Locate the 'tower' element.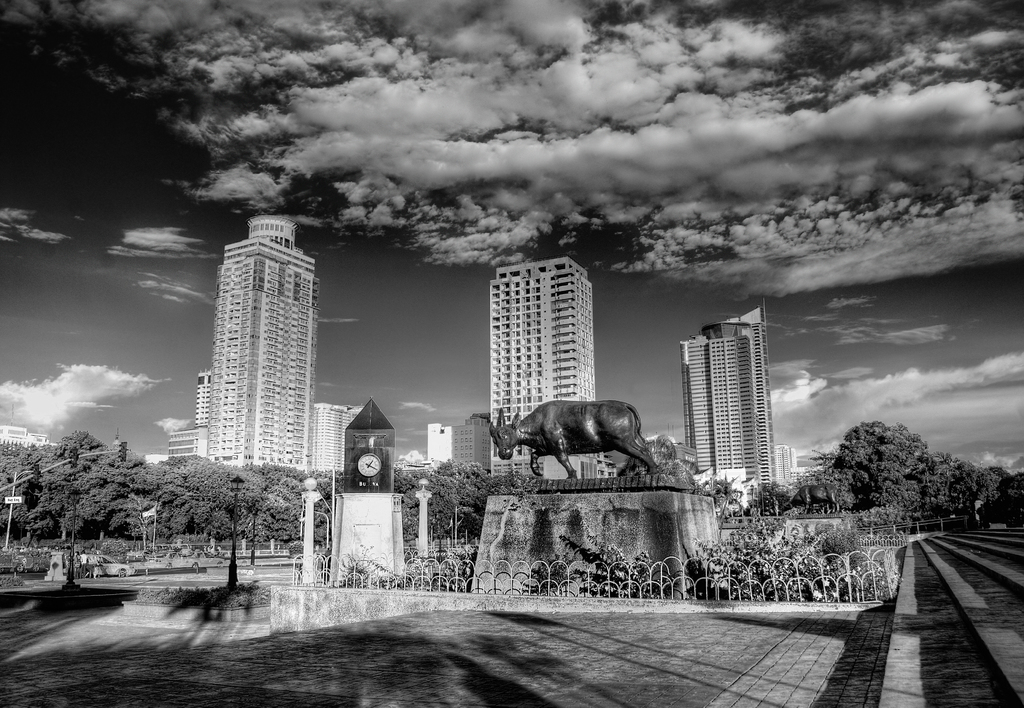
Element bbox: {"x1": 202, "y1": 212, "x2": 316, "y2": 475}.
